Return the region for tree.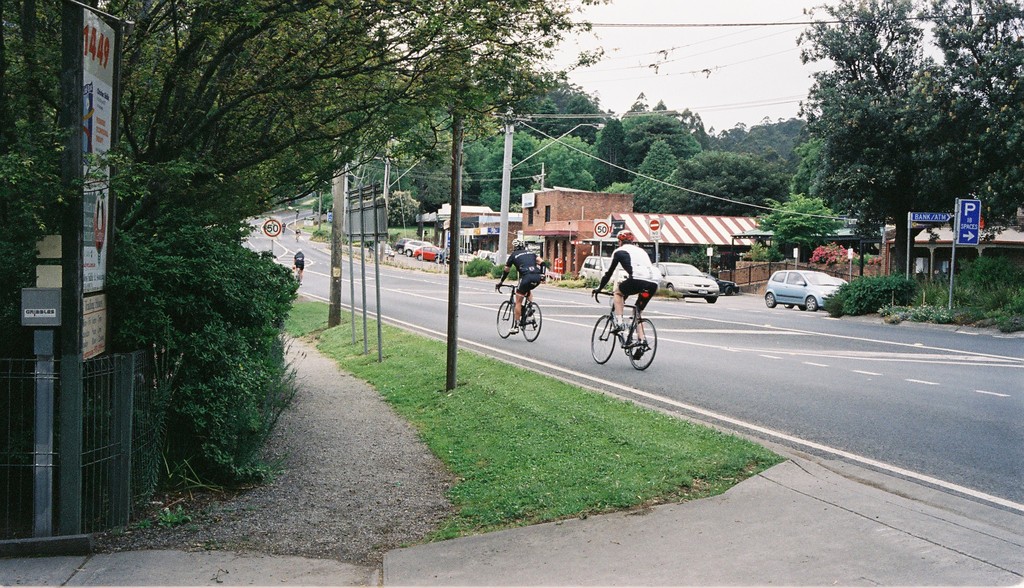
crop(0, 0, 612, 498).
